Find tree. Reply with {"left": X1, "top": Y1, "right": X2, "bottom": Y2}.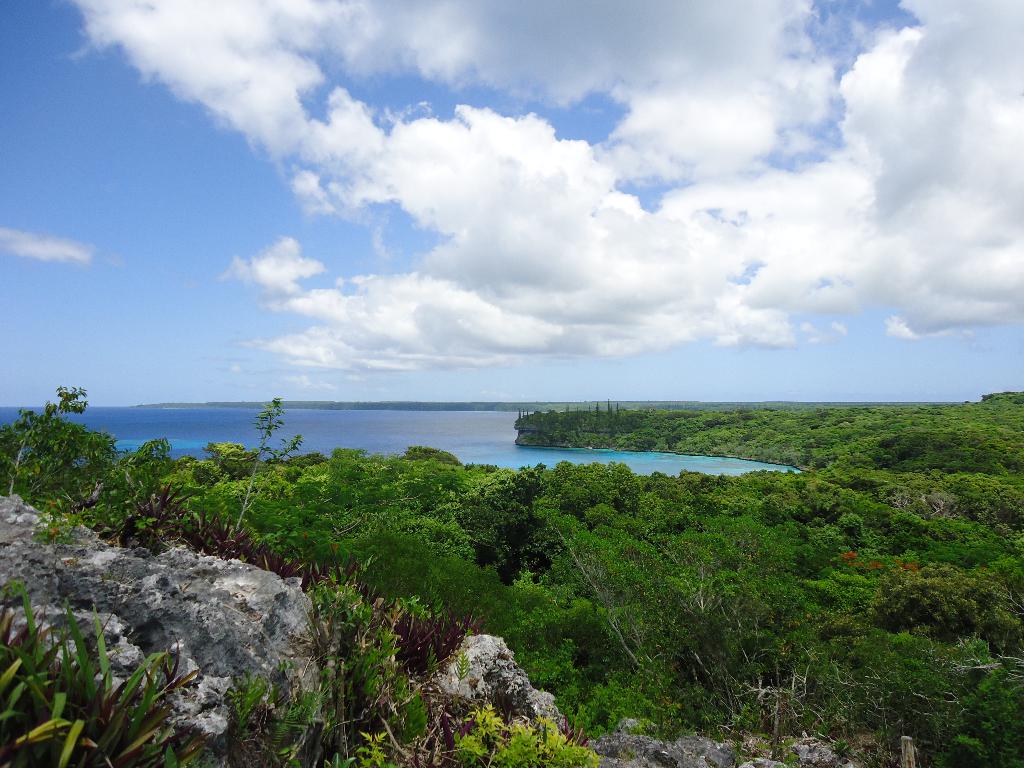
{"left": 0, "top": 385, "right": 127, "bottom": 496}.
